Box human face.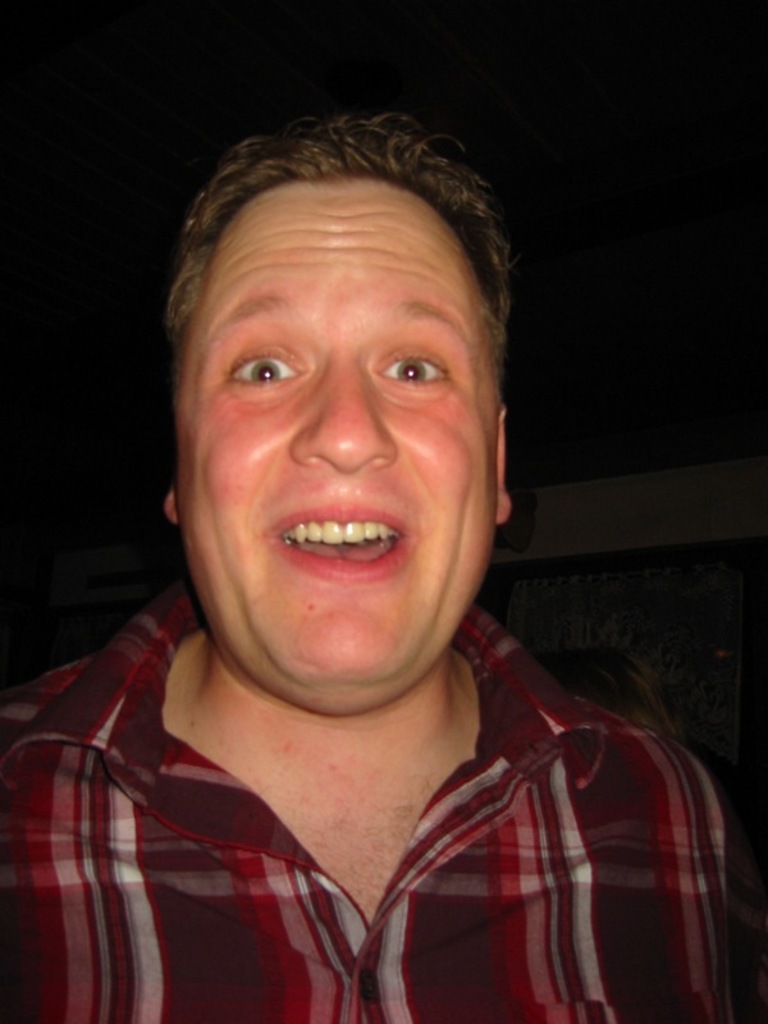
[175,179,503,694].
